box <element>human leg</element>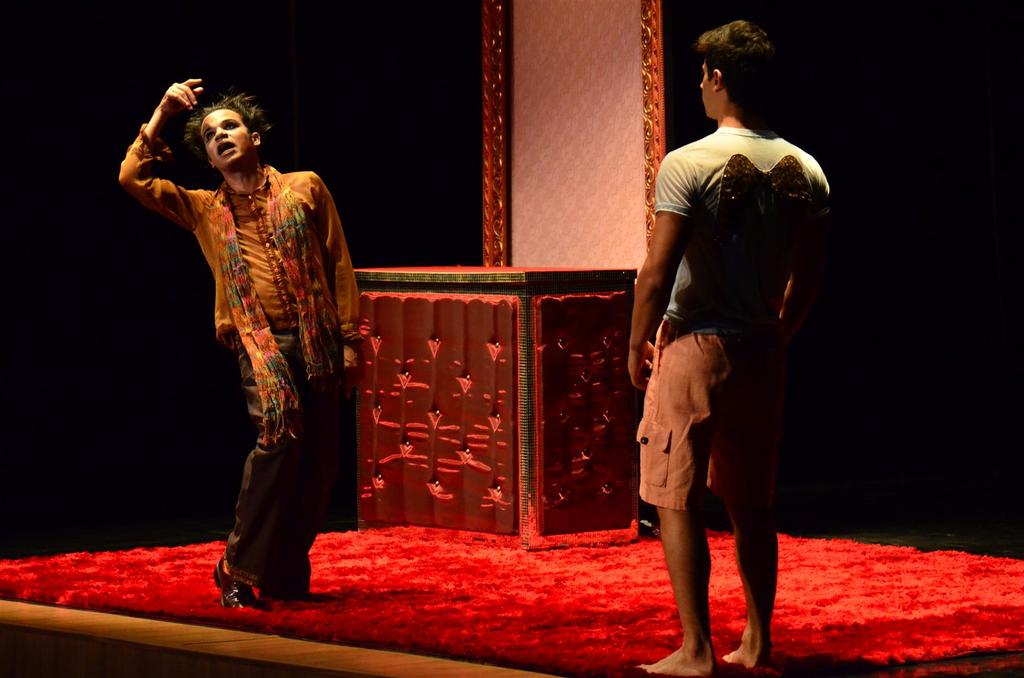
[x1=634, y1=317, x2=748, y2=677]
